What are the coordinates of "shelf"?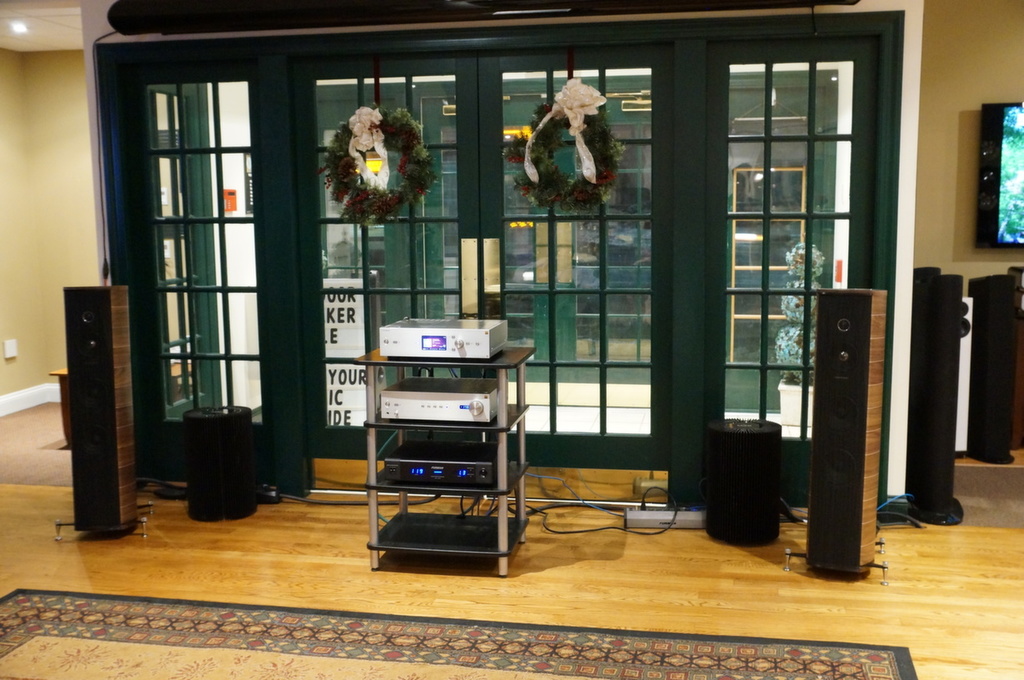
372 495 525 543.
